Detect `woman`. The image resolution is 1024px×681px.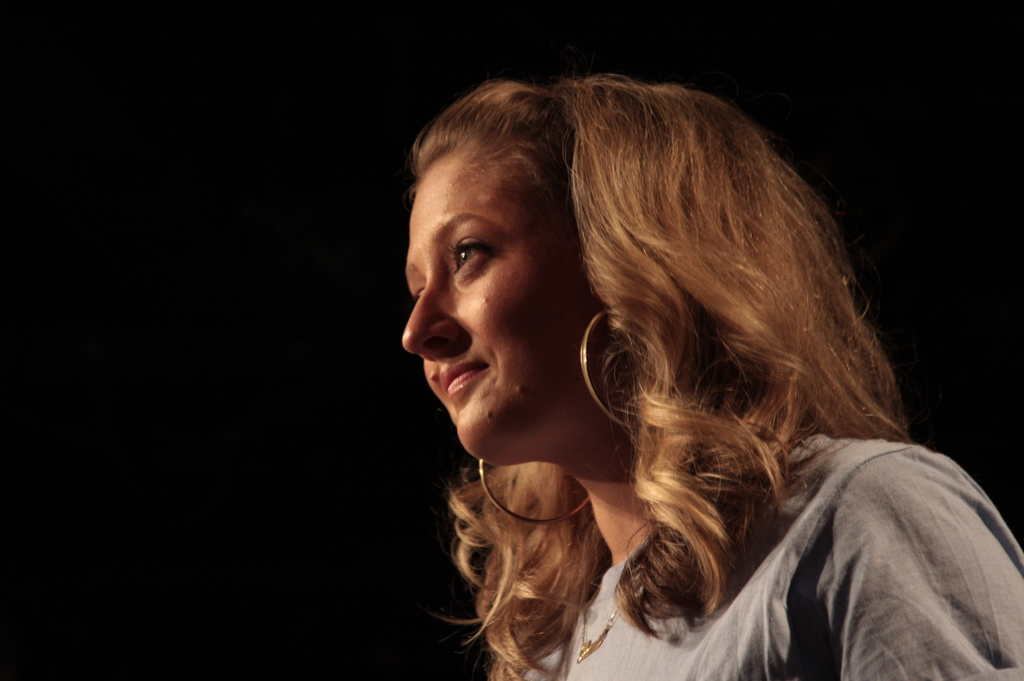
[316, 49, 985, 668].
